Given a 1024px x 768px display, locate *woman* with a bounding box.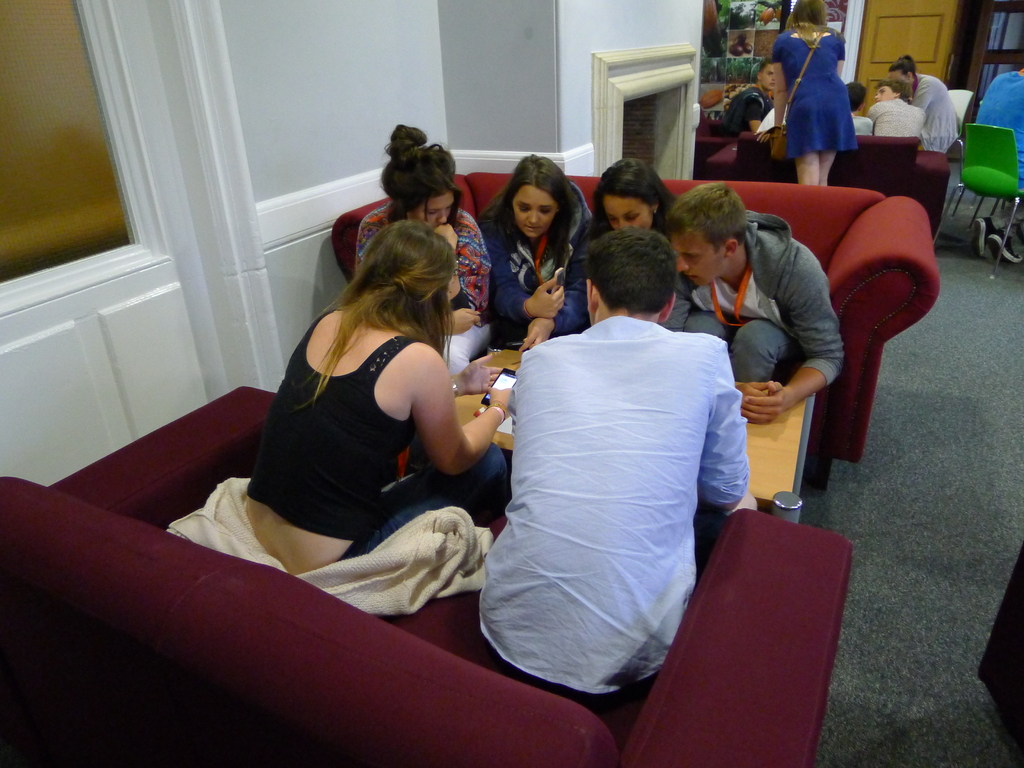
Located: bbox=[351, 126, 485, 373].
